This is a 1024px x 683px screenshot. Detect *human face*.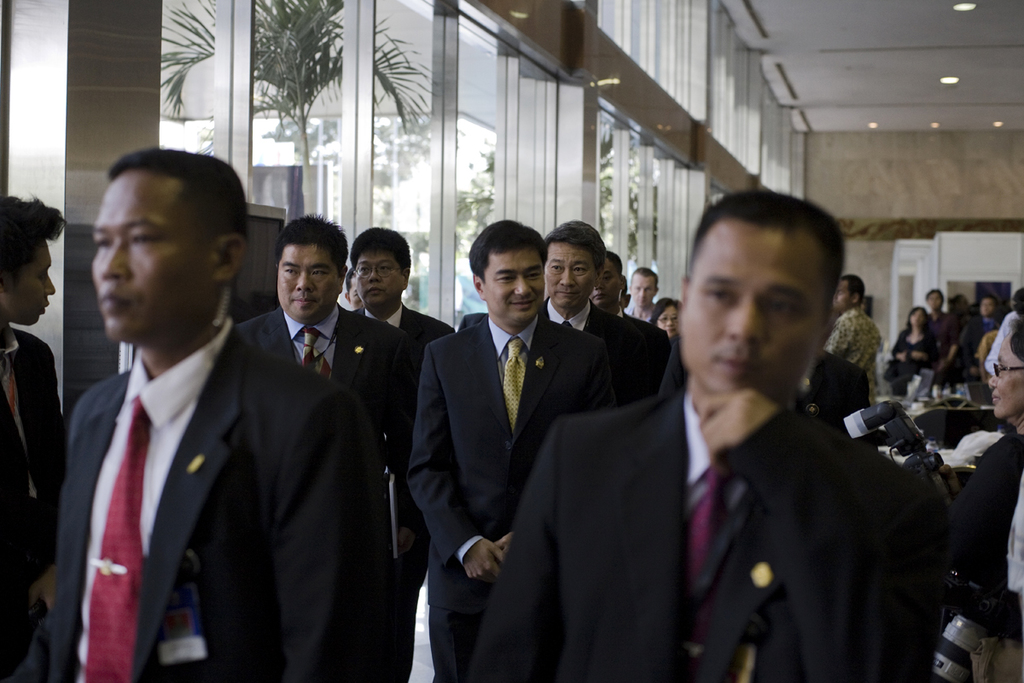
927:294:940:312.
